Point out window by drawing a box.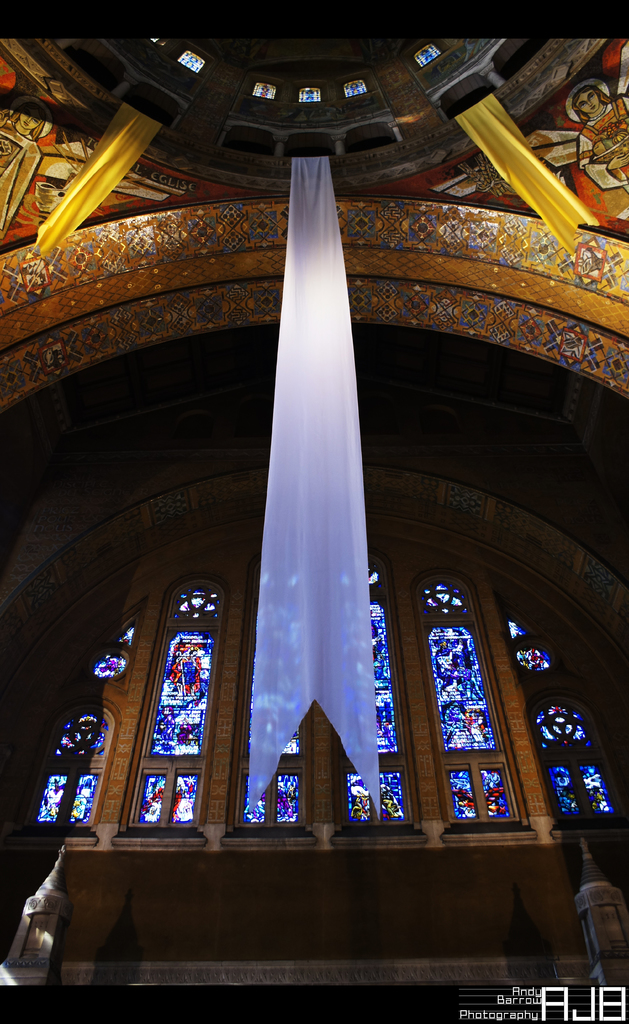
146, 586, 214, 828.
